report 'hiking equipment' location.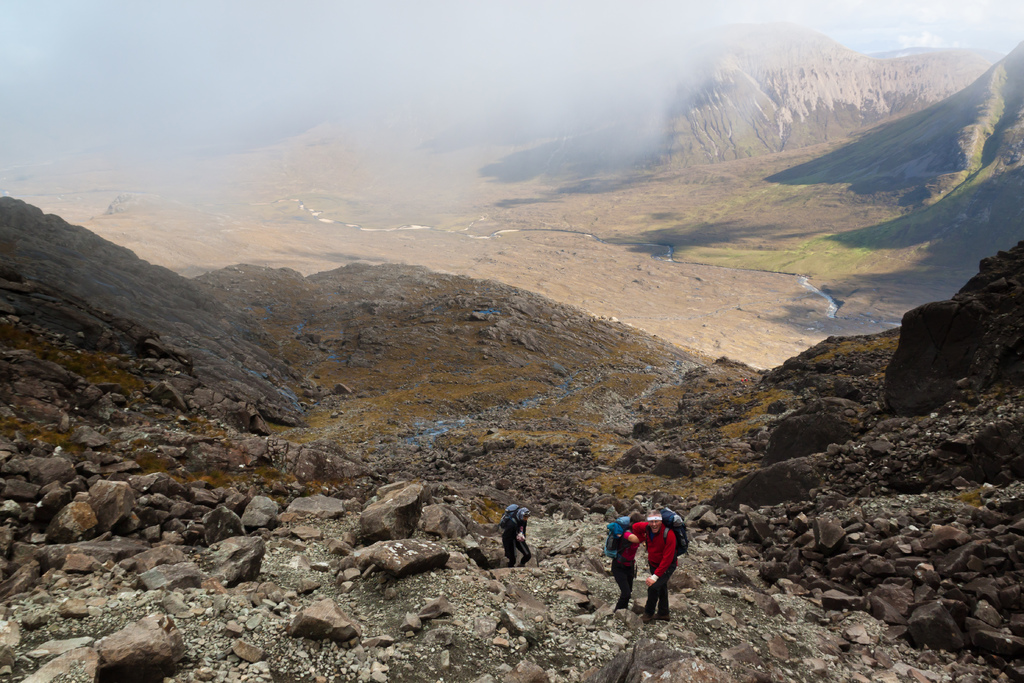
Report: 514/506/530/522.
